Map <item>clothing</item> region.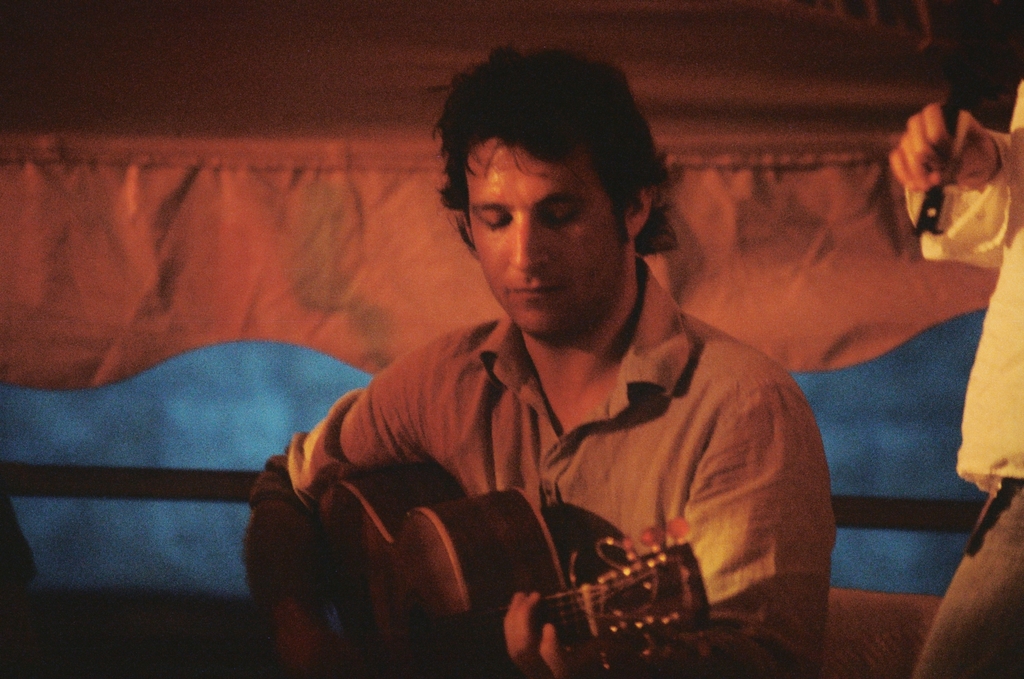
Mapped to 260/155/847/668.
